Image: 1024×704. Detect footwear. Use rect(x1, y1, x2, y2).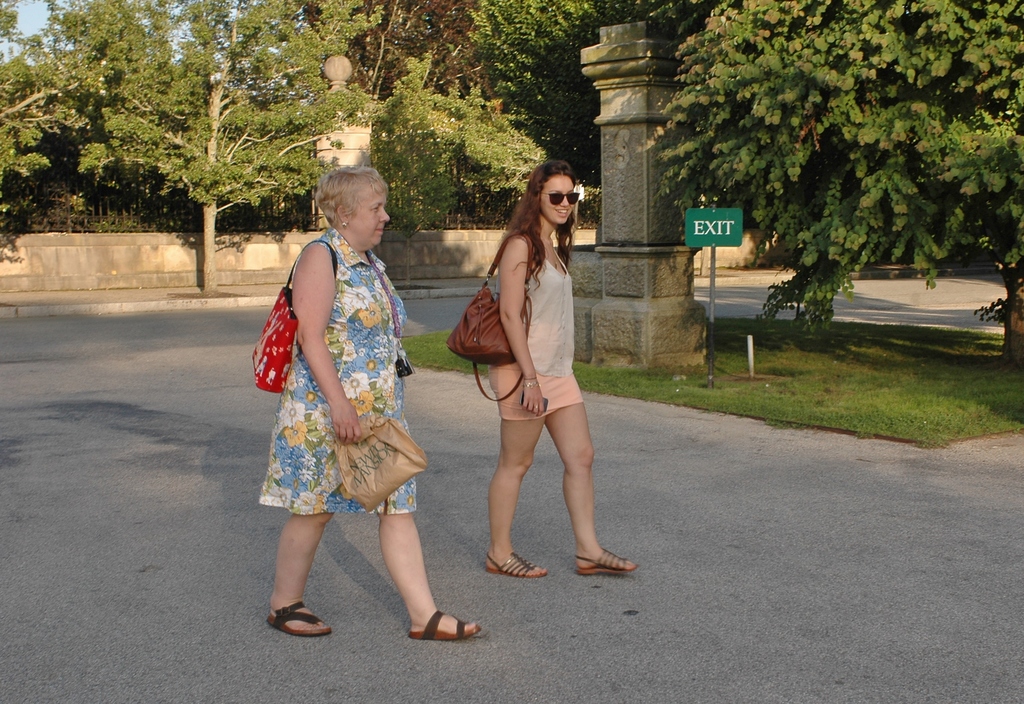
rect(480, 555, 552, 582).
